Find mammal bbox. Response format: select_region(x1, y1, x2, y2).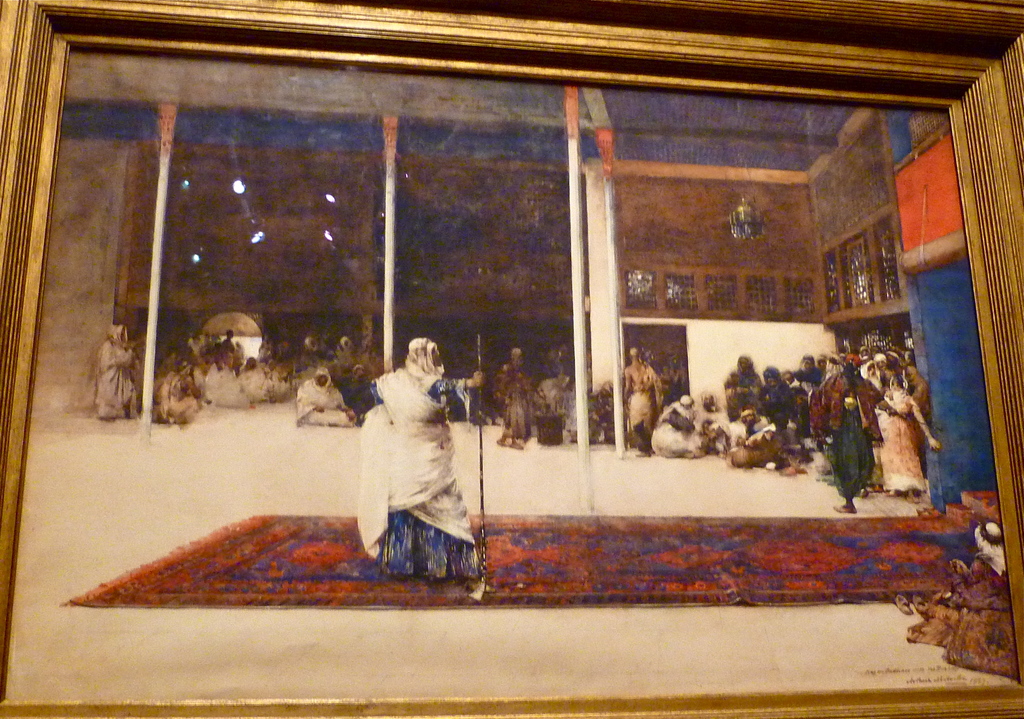
select_region(535, 368, 572, 410).
